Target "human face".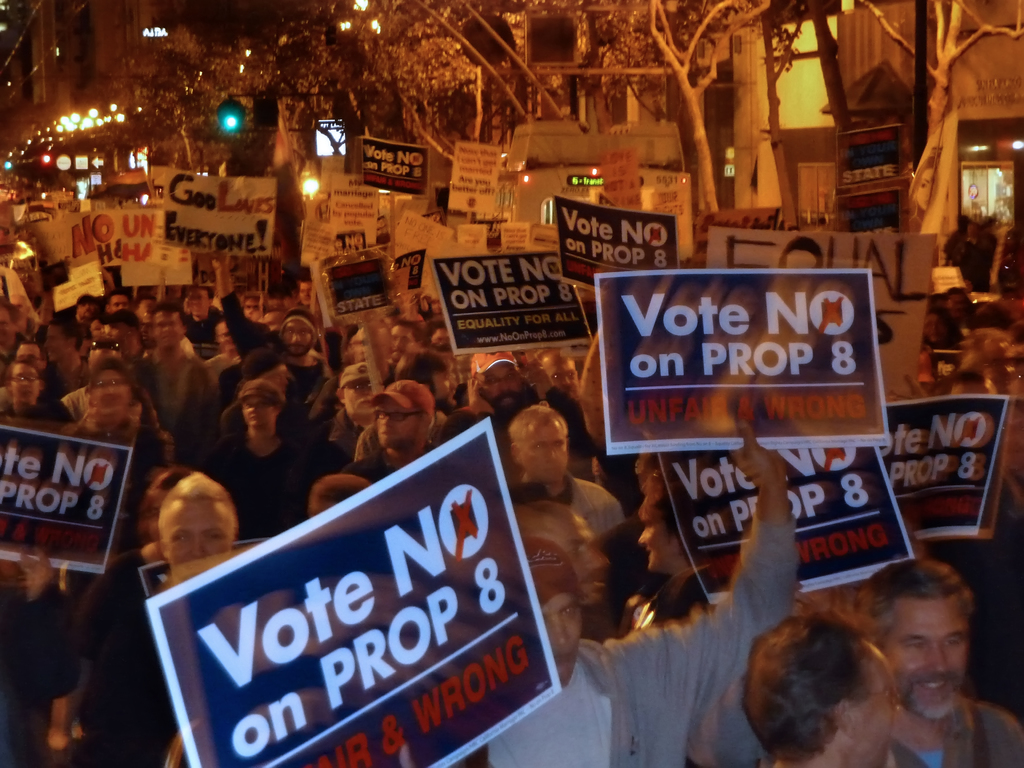
Target region: crop(390, 323, 419, 359).
